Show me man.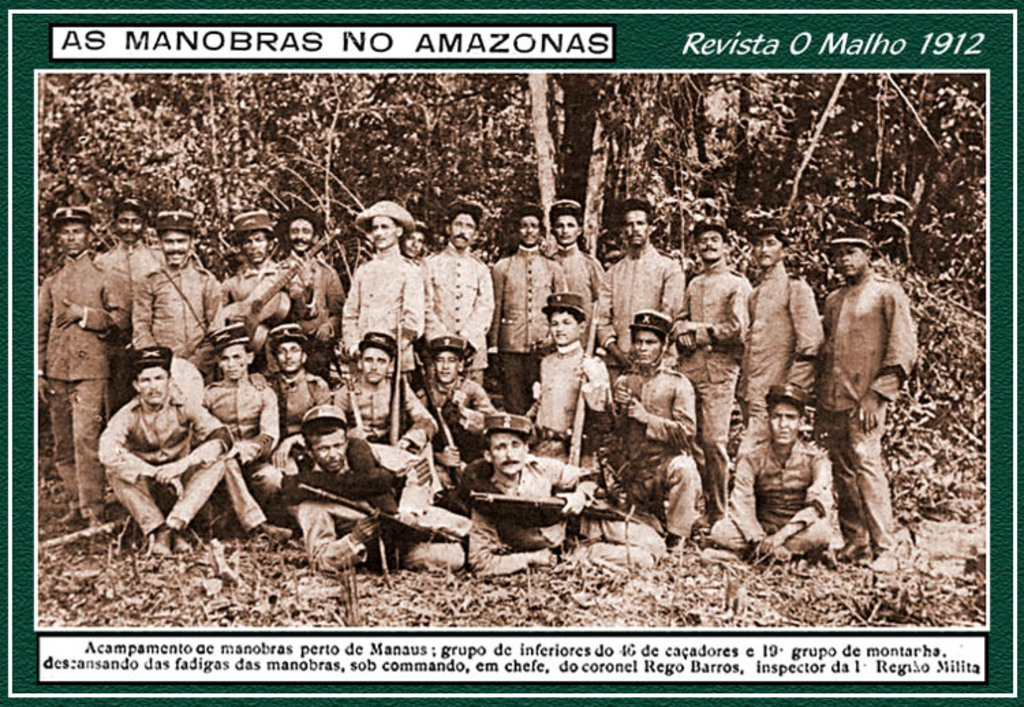
man is here: box=[202, 334, 289, 538].
